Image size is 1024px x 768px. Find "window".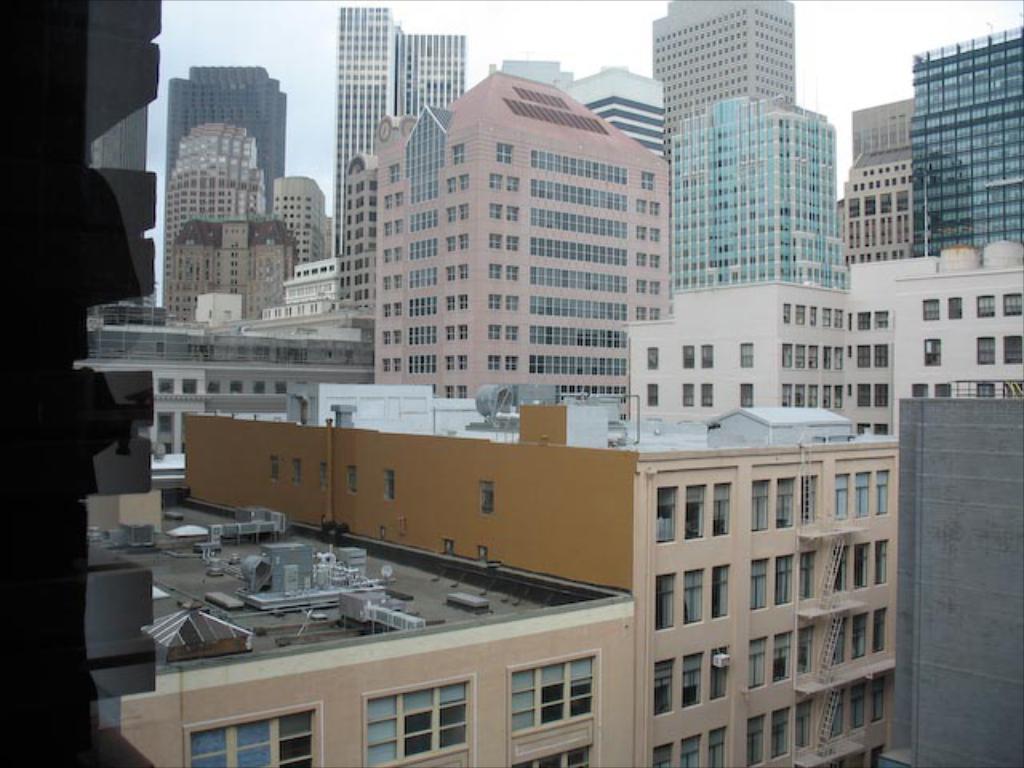
x1=490 y1=261 x2=518 y2=282.
